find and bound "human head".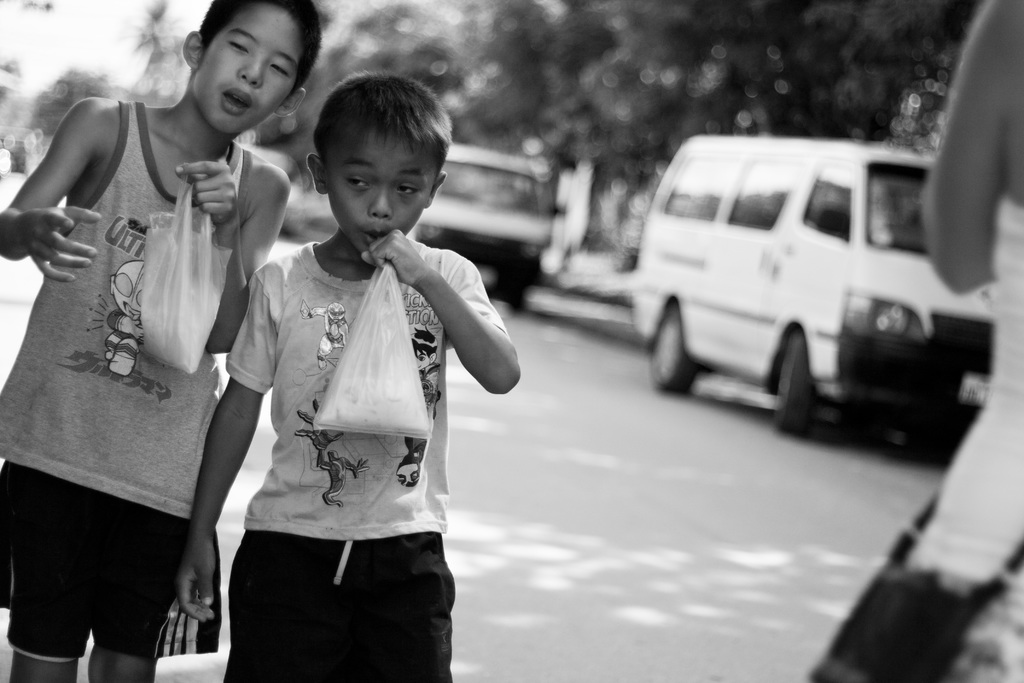
Bound: 166 4 314 130.
